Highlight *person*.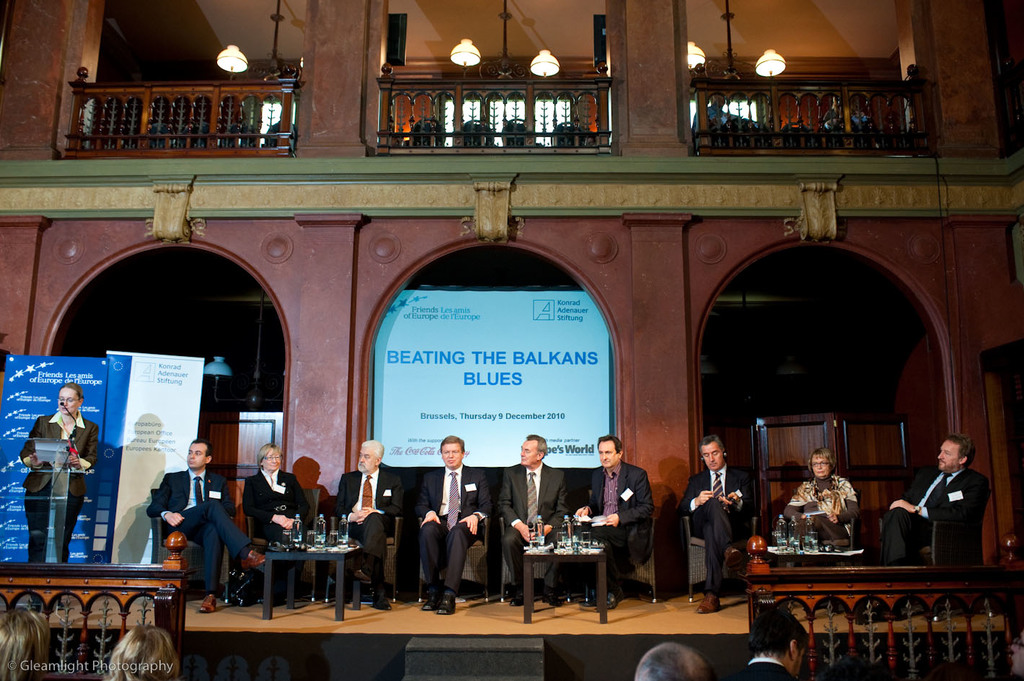
Highlighted region: bbox(0, 606, 52, 680).
